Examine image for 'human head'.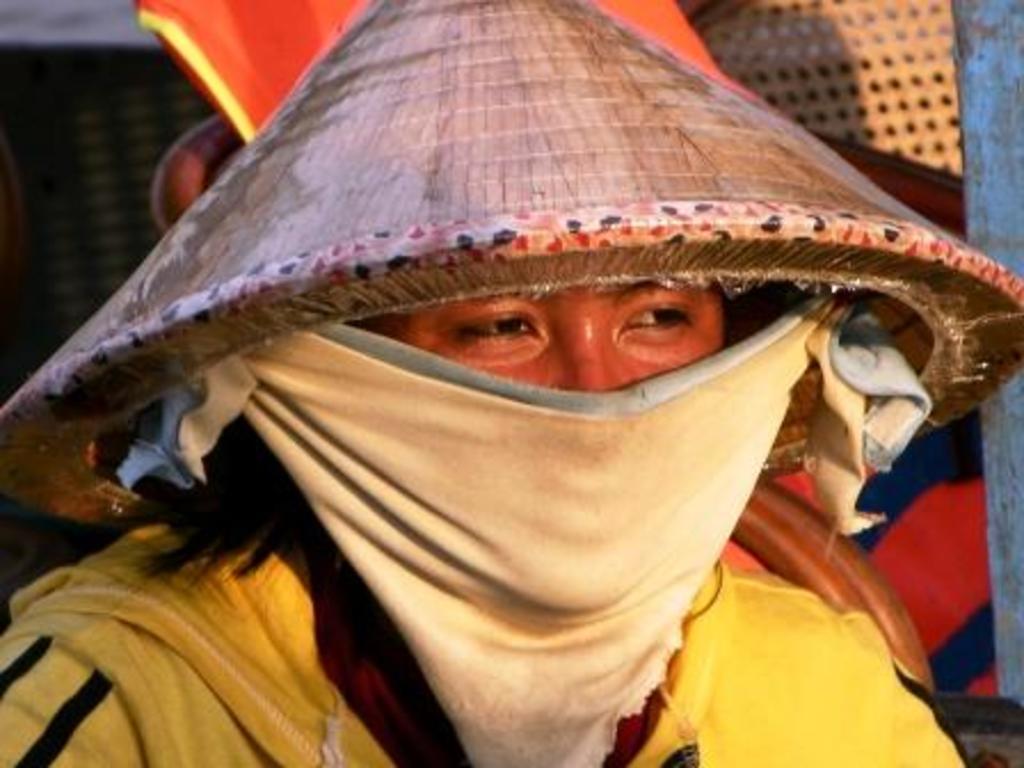
Examination result: x1=347 y1=277 x2=727 y2=619.
